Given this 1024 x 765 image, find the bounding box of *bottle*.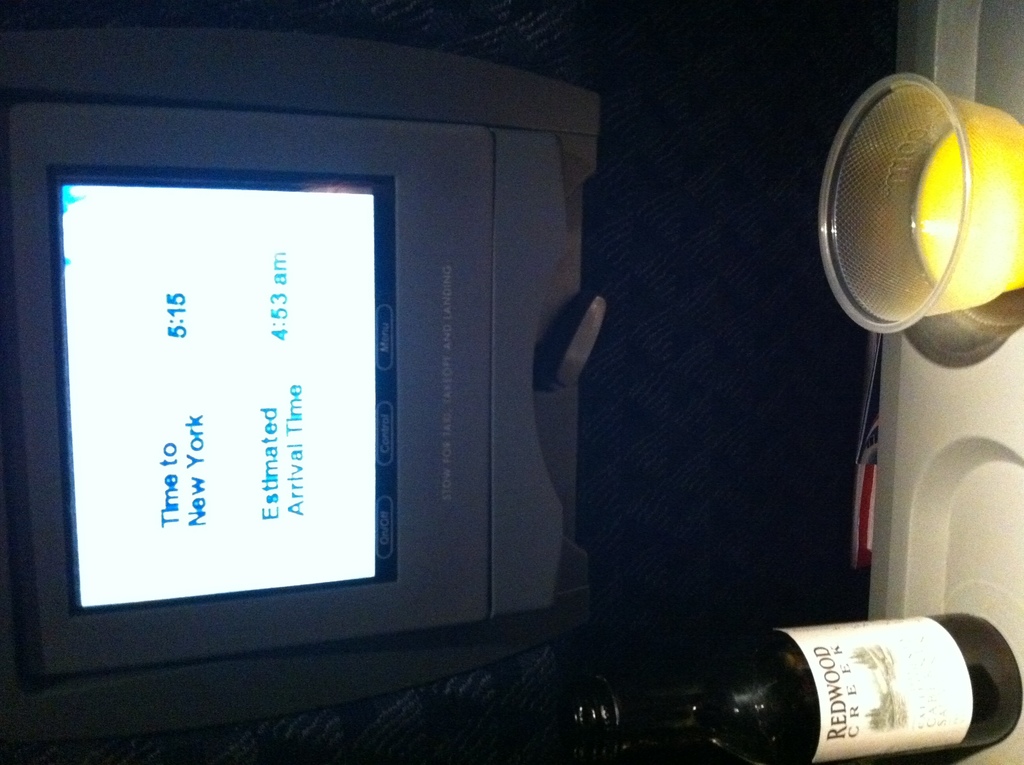
(541,597,1007,761).
